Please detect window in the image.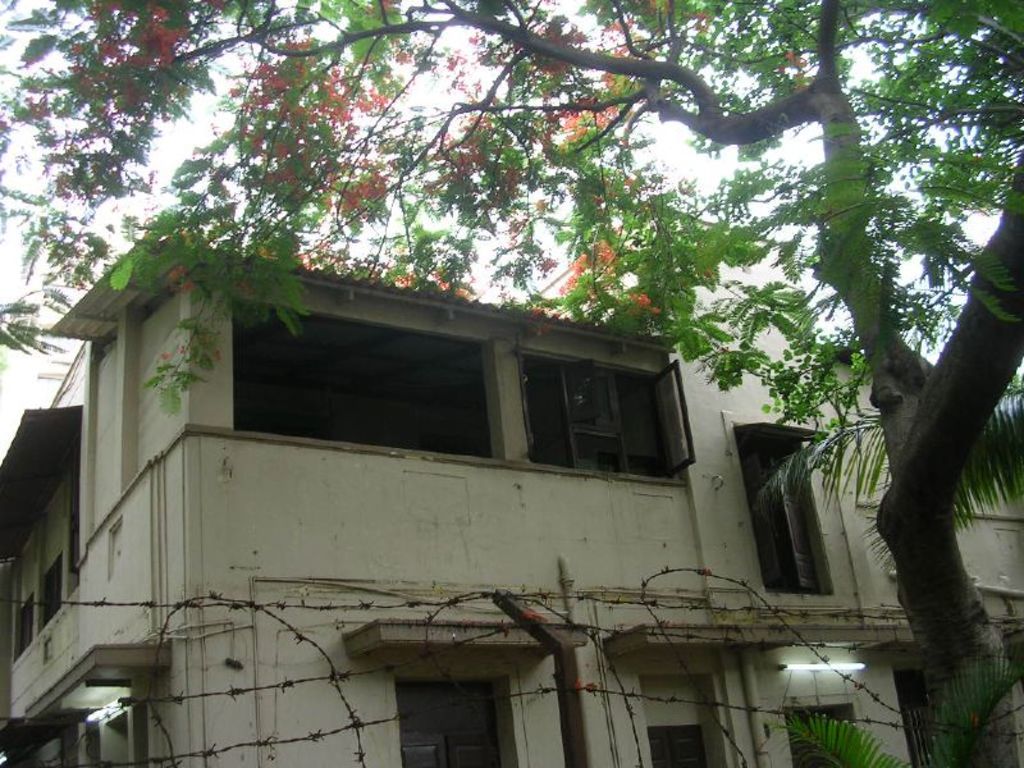
<region>739, 421, 832, 594</region>.
